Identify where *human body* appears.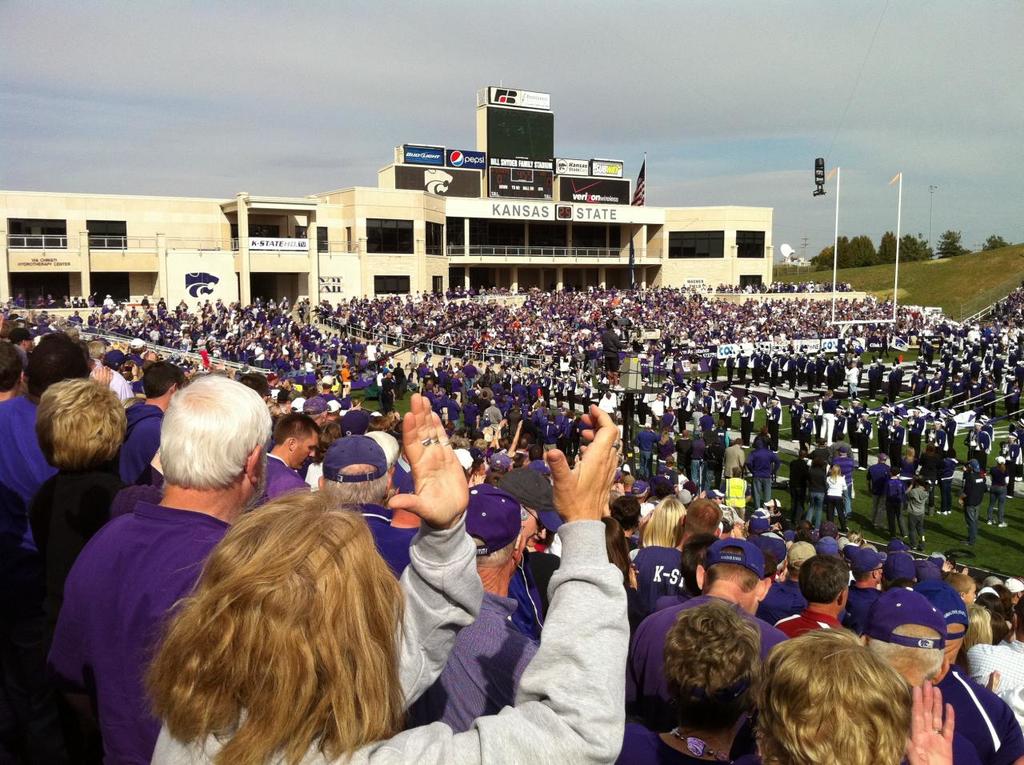
Appears at l=990, t=452, r=1007, b=523.
